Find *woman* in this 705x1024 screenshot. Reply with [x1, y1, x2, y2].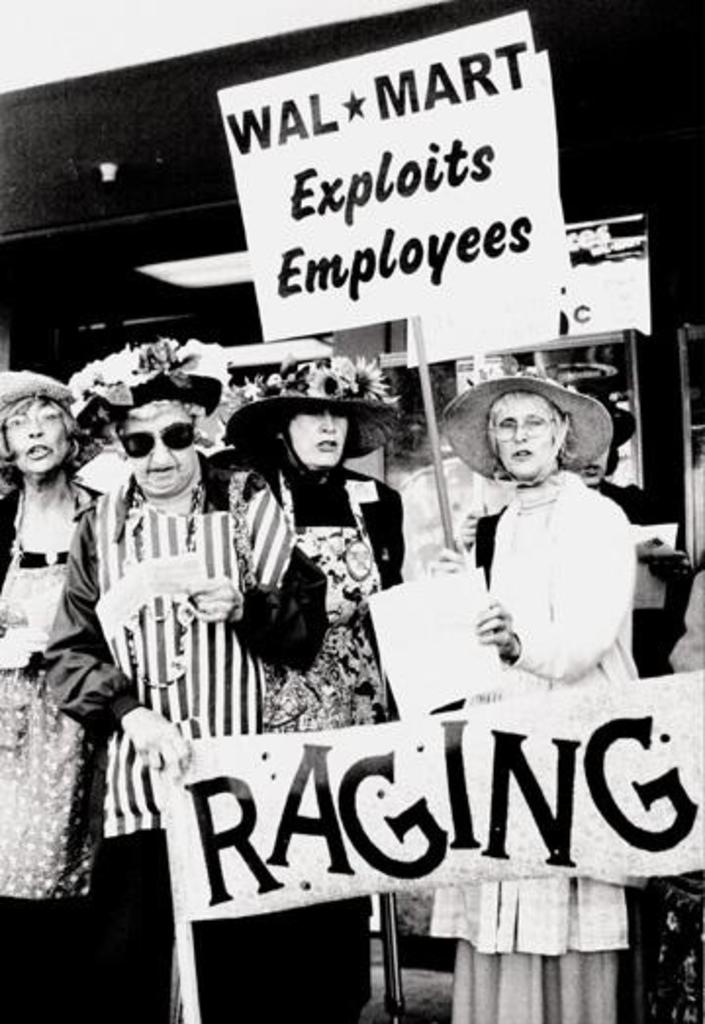
[0, 366, 161, 1022].
